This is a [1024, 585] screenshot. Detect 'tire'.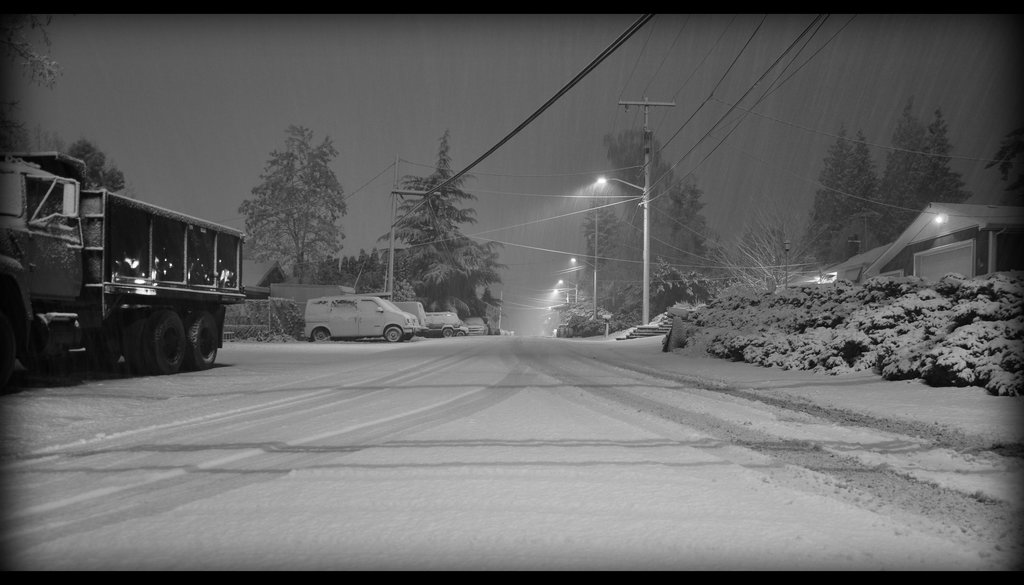
region(117, 309, 191, 375).
